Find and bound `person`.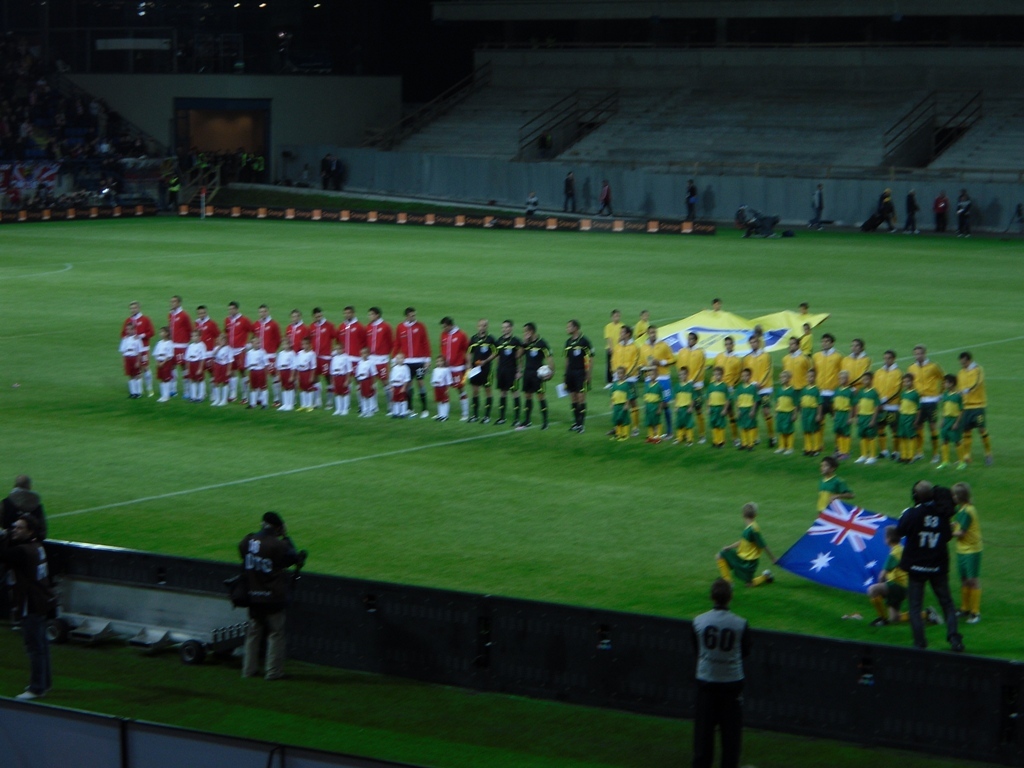
Bound: (900,186,920,235).
